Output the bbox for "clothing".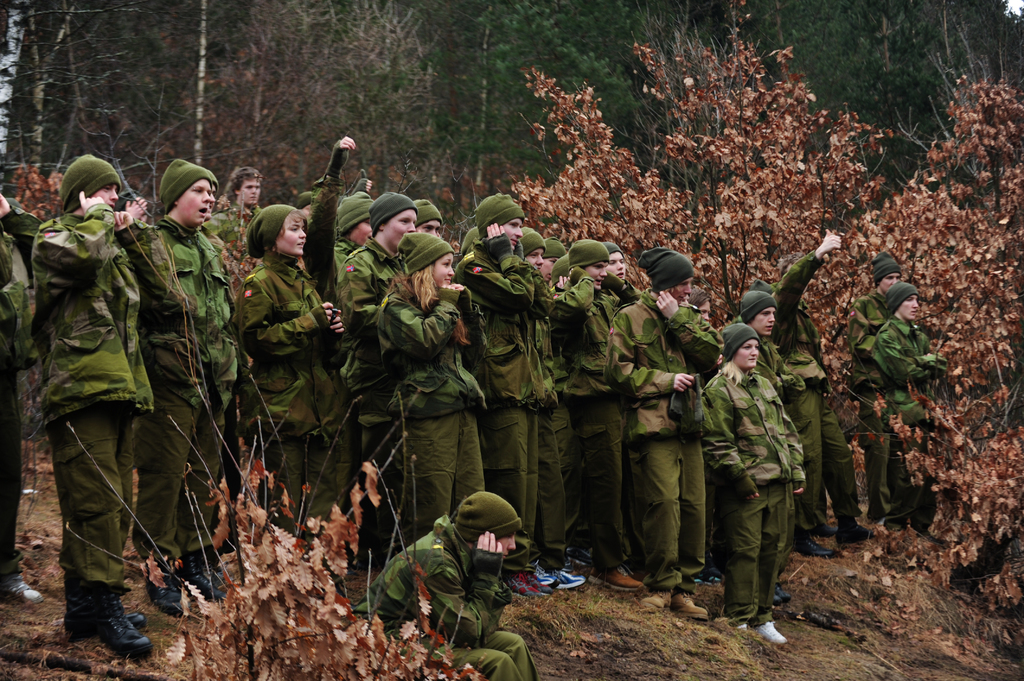
box=[237, 257, 354, 547].
